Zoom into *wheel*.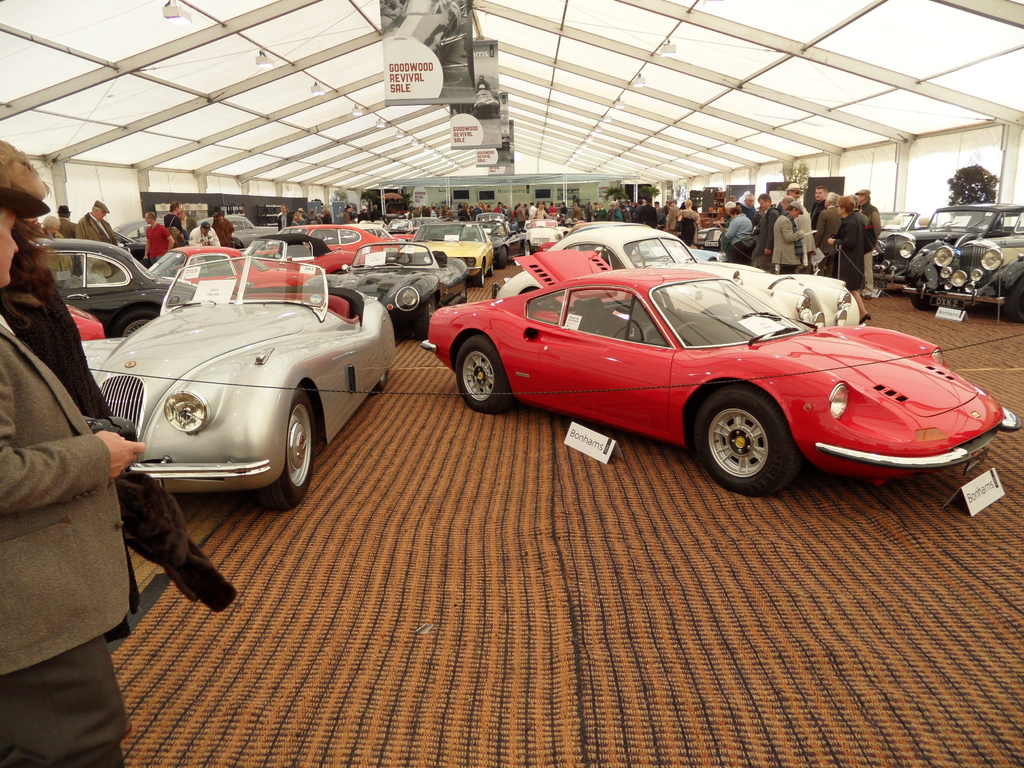
Zoom target: [372, 369, 387, 391].
